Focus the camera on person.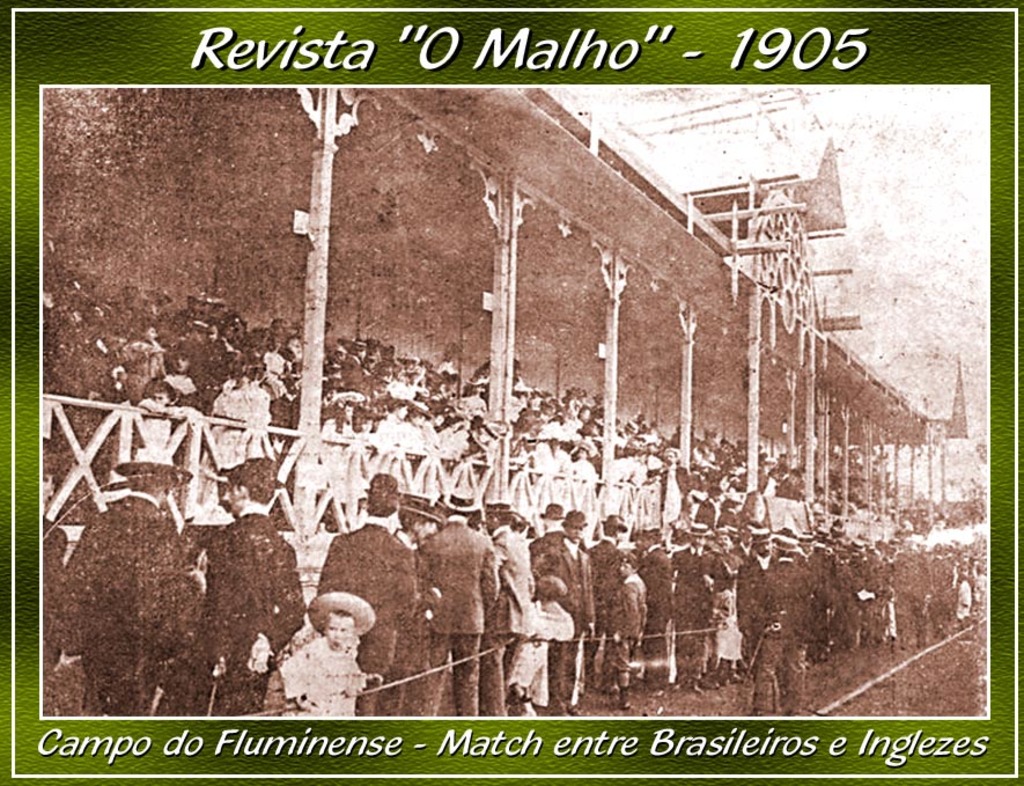
Focus region: detection(62, 442, 190, 706).
